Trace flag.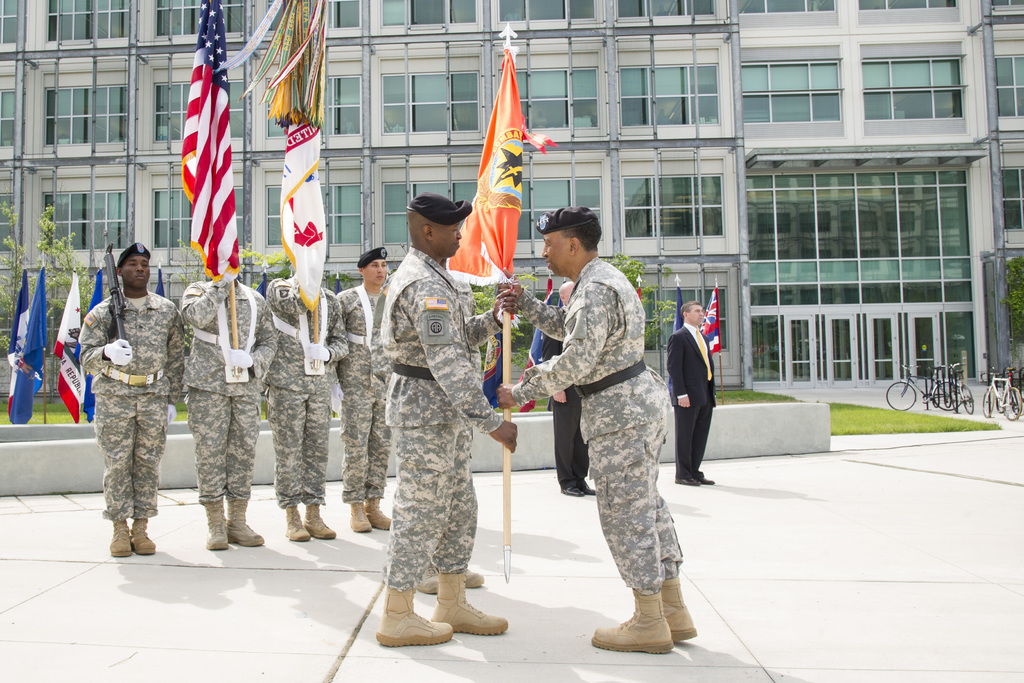
Traced to detection(441, 35, 520, 280).
